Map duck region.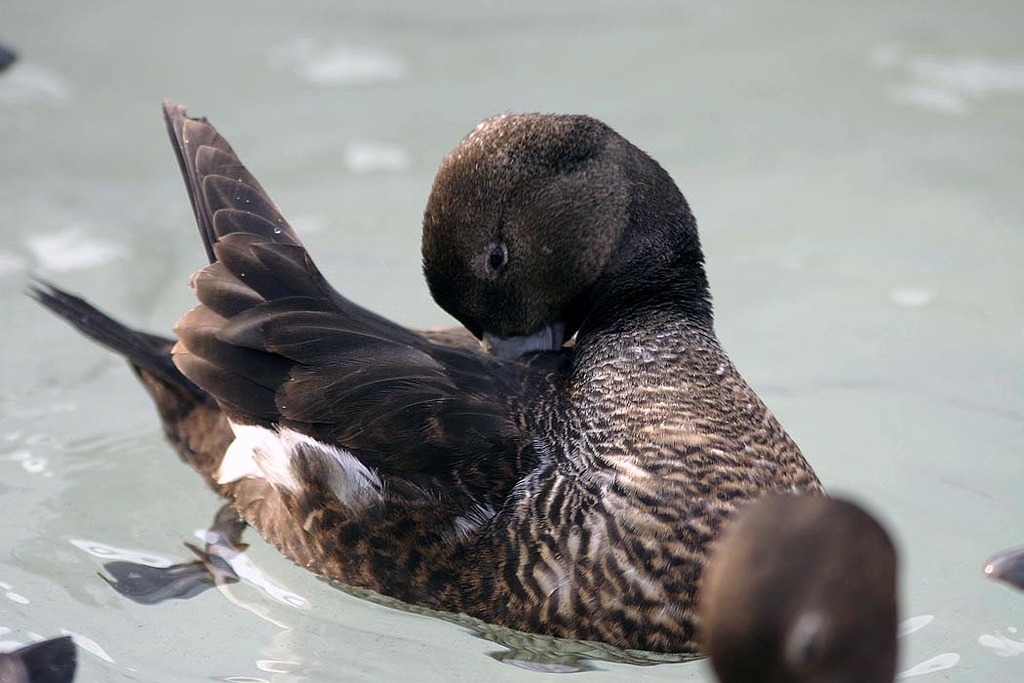
Mapped to rect(36, 84, 899, 674).
